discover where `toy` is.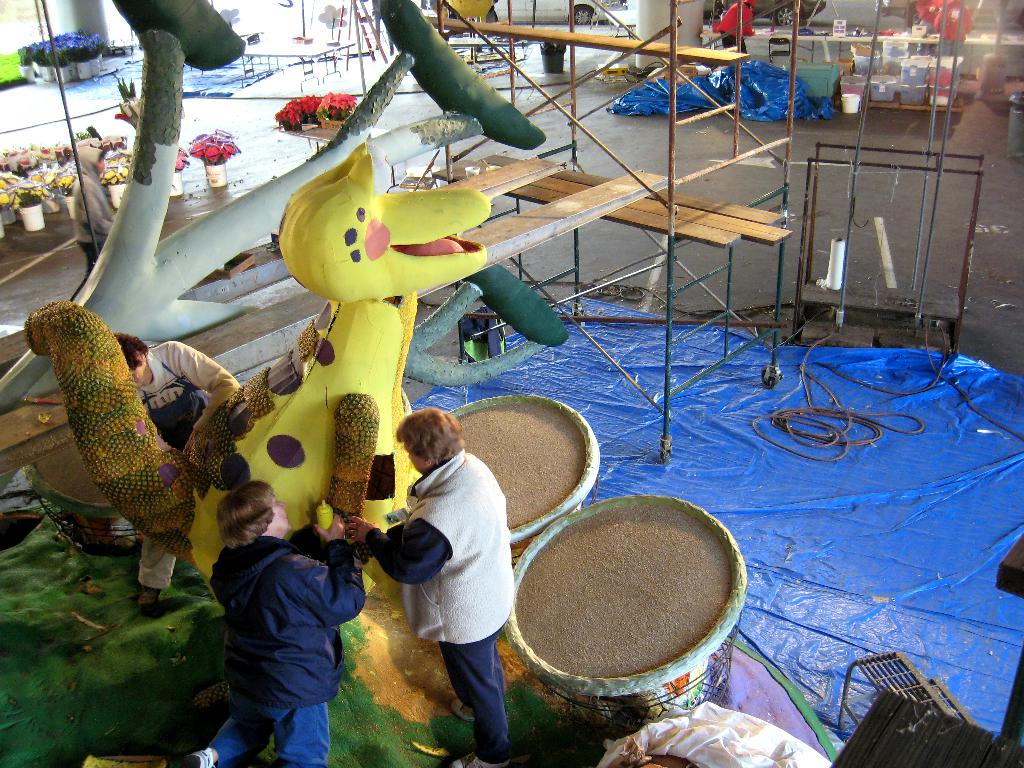
Discovered at <bbox>1, 1, 573, 381</bbox>.
